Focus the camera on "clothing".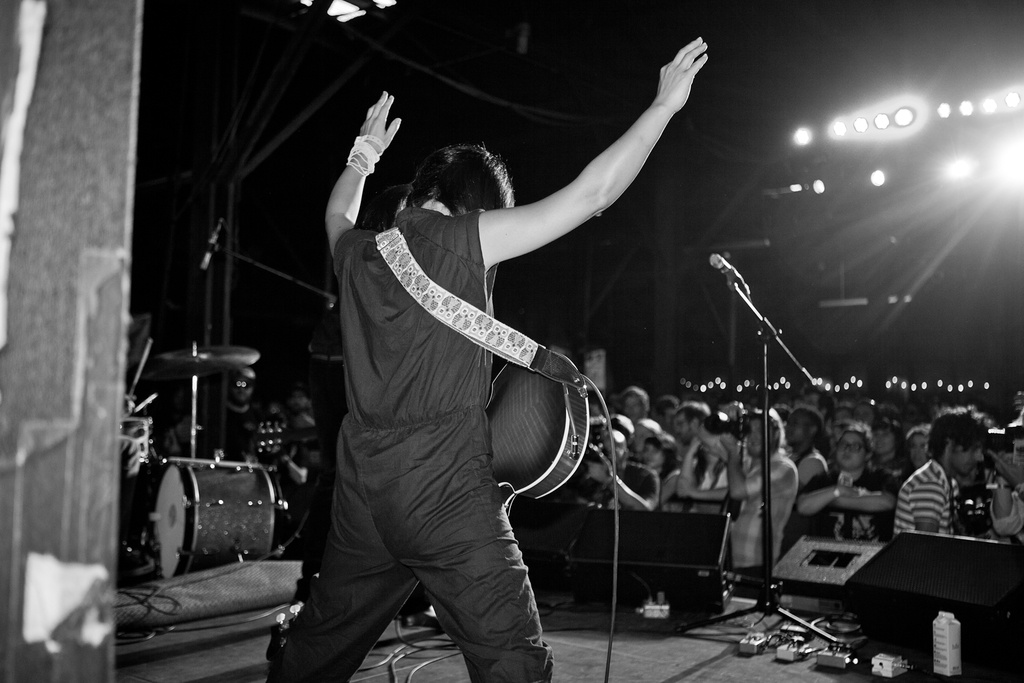
Focus region: left=582, top=459, right=656, bottom=508.
